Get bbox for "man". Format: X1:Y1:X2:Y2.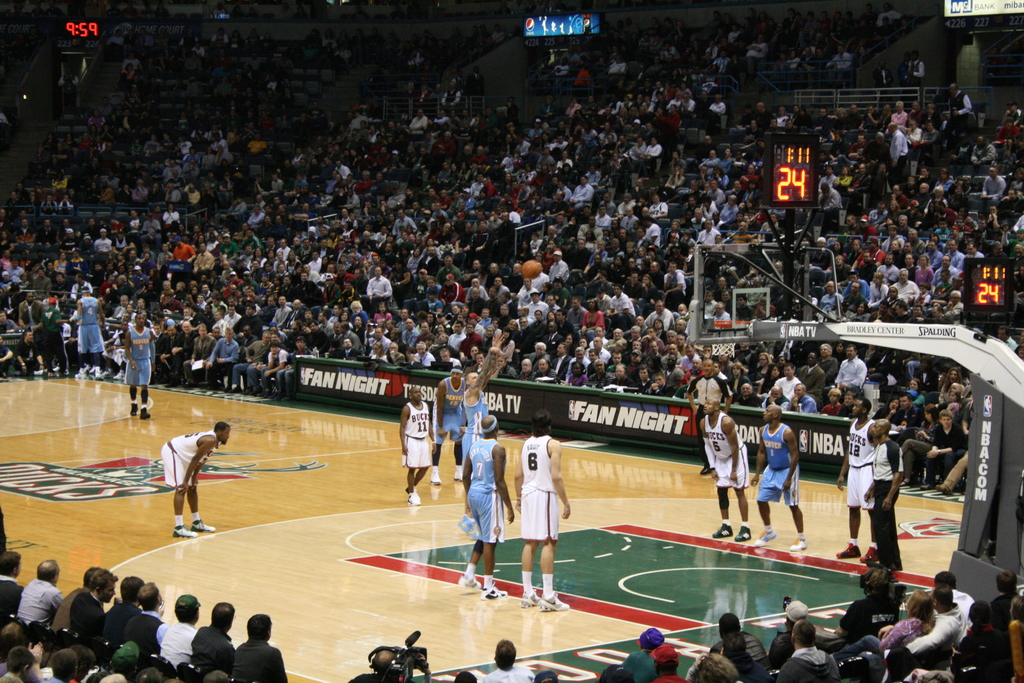
125:311:155:419.
